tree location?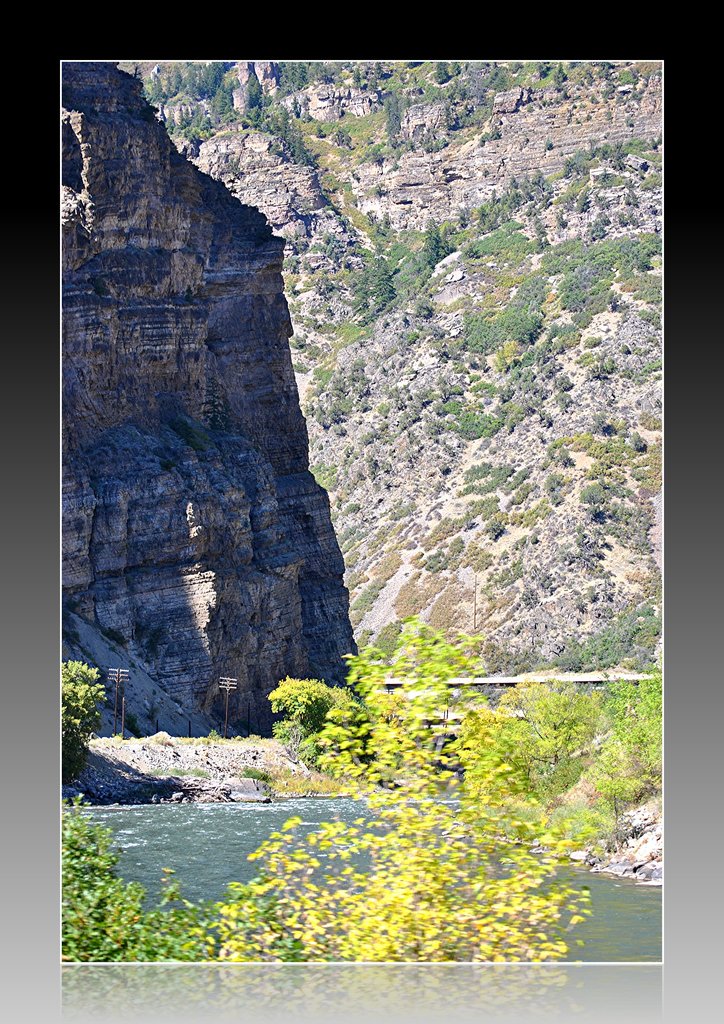
205, 583, 659, 959
